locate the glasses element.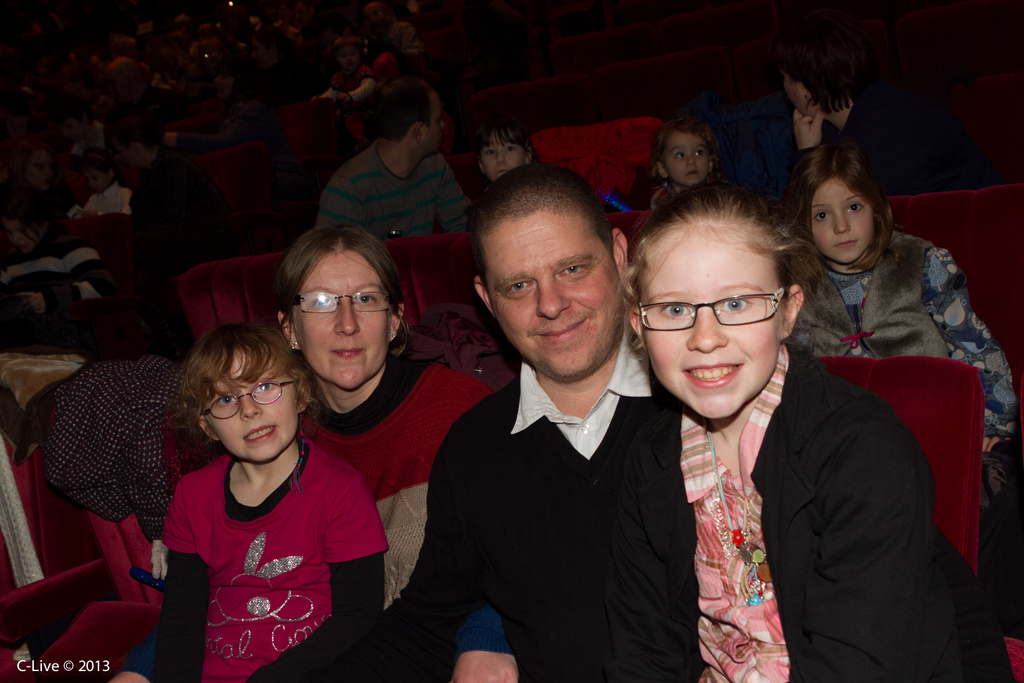
Element bbox: left=196, top=381, right=303, bottom=416.
